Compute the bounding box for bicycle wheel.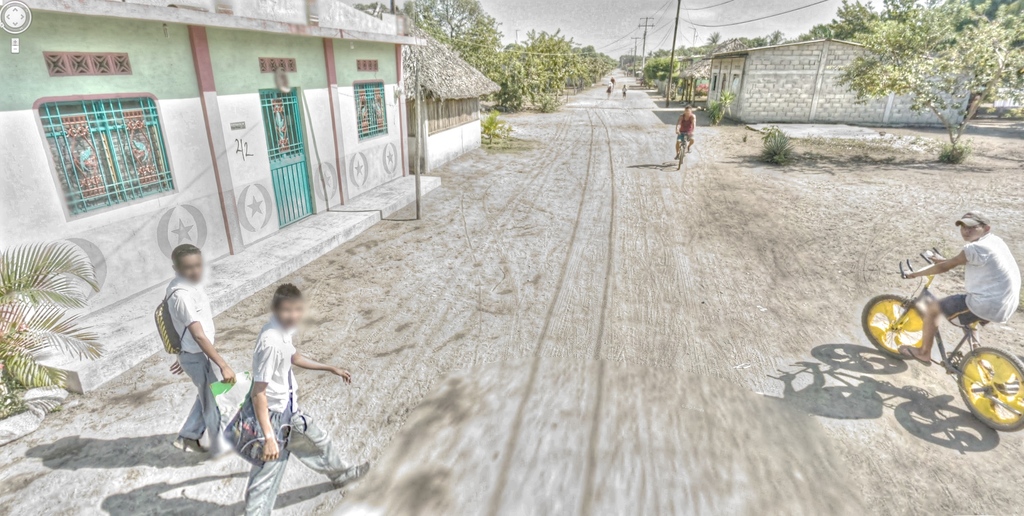
locate(952, 342, 1021, 444).
